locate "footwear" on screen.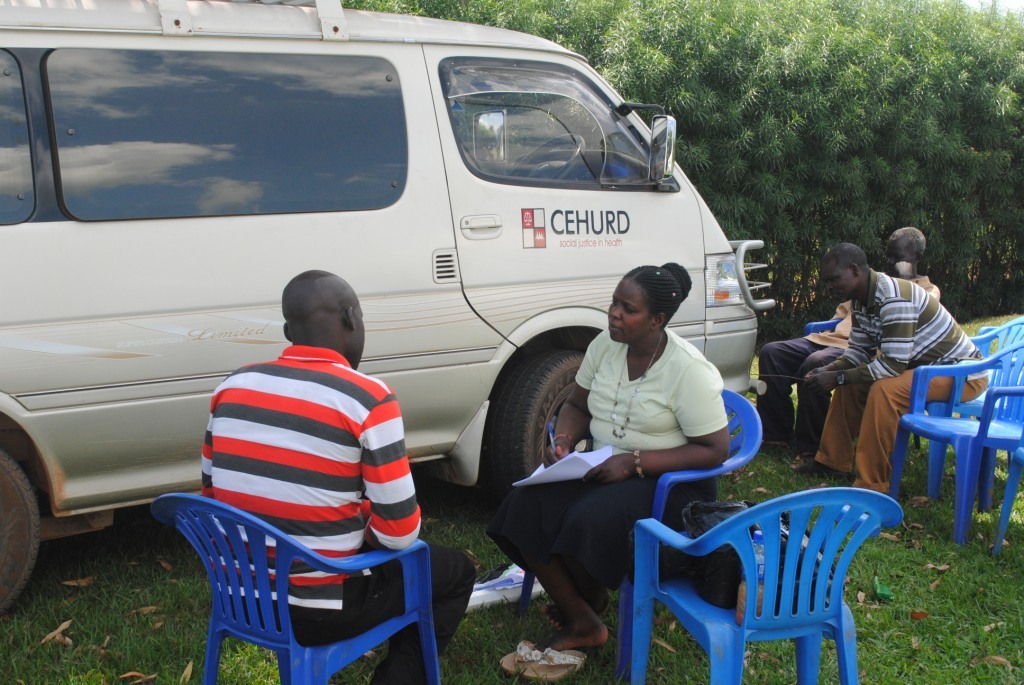
On screen at left=494, top=635, right=535, bottom=680.
